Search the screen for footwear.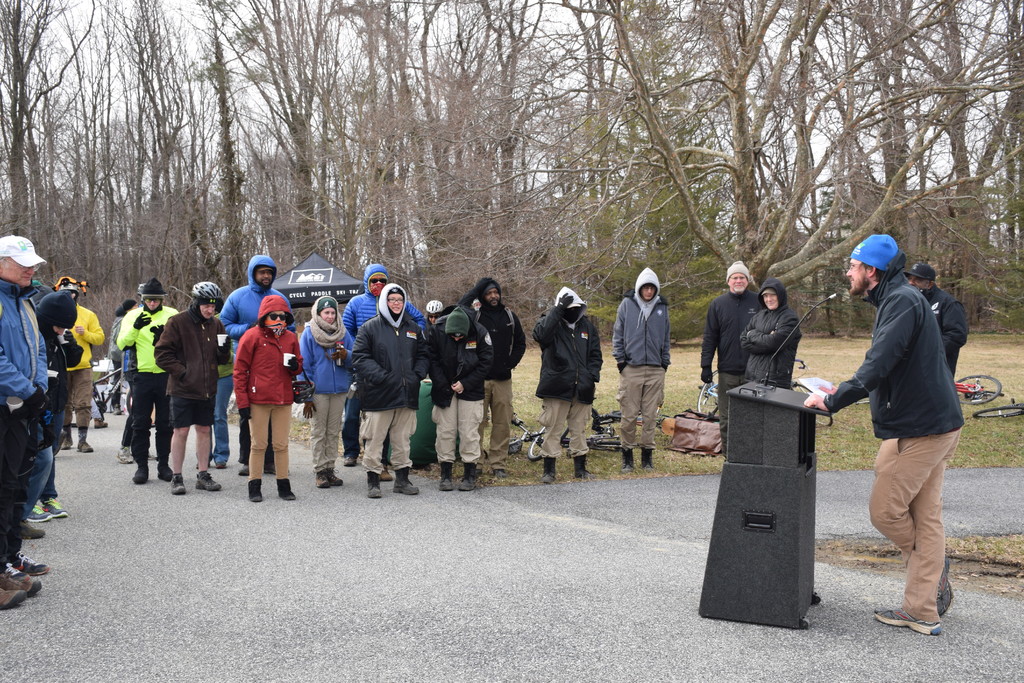
Found at l=24, t=520, r=47, b=541.
